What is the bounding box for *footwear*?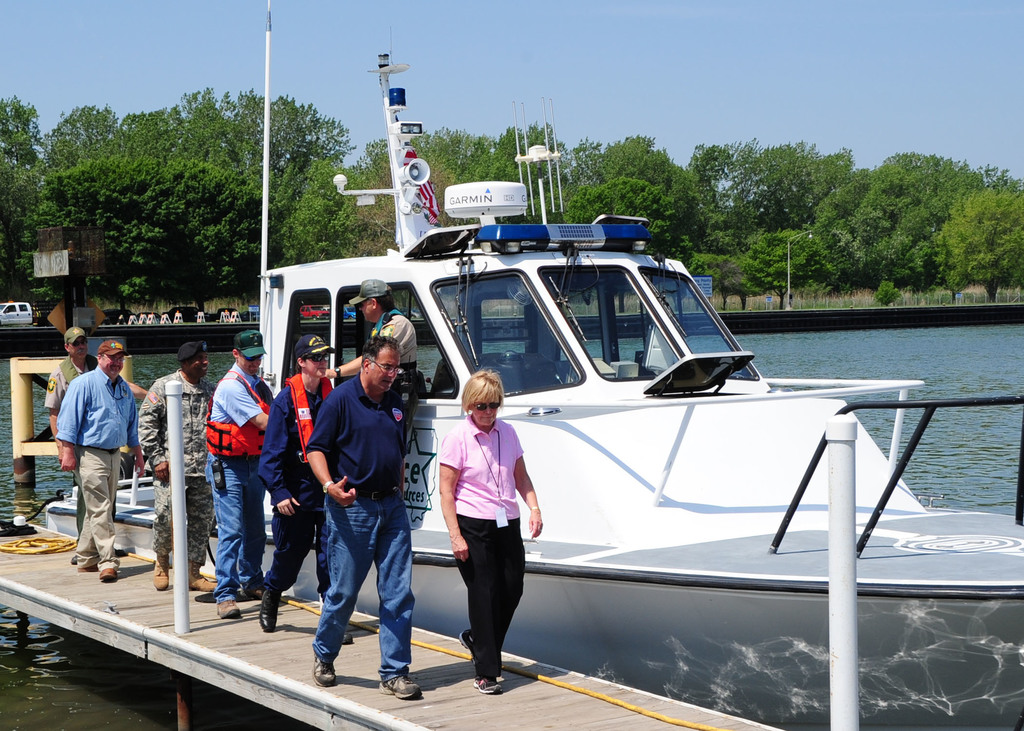
[x1=217, y1=597, x2=239, y2=620].
